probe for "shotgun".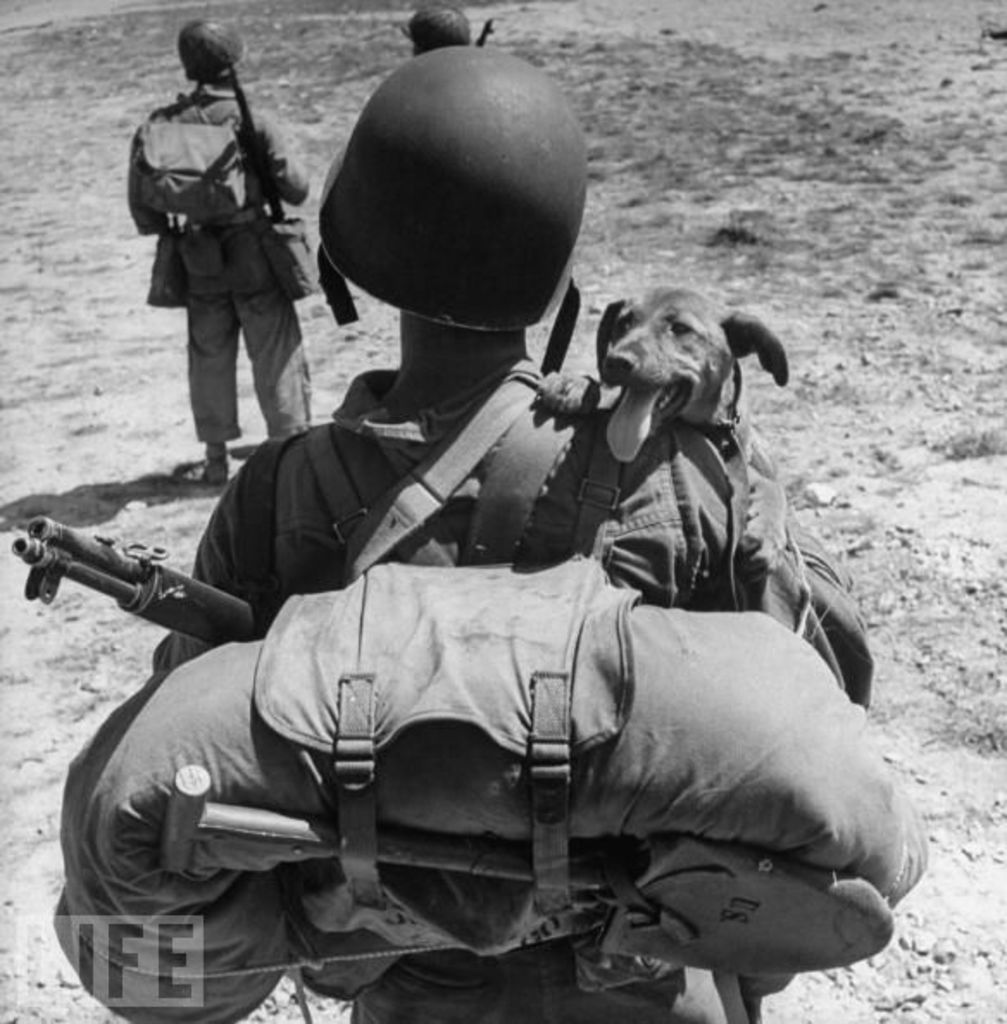
Probe result: pyautogui.locateOnScreen(7, 515, 243, 636).
